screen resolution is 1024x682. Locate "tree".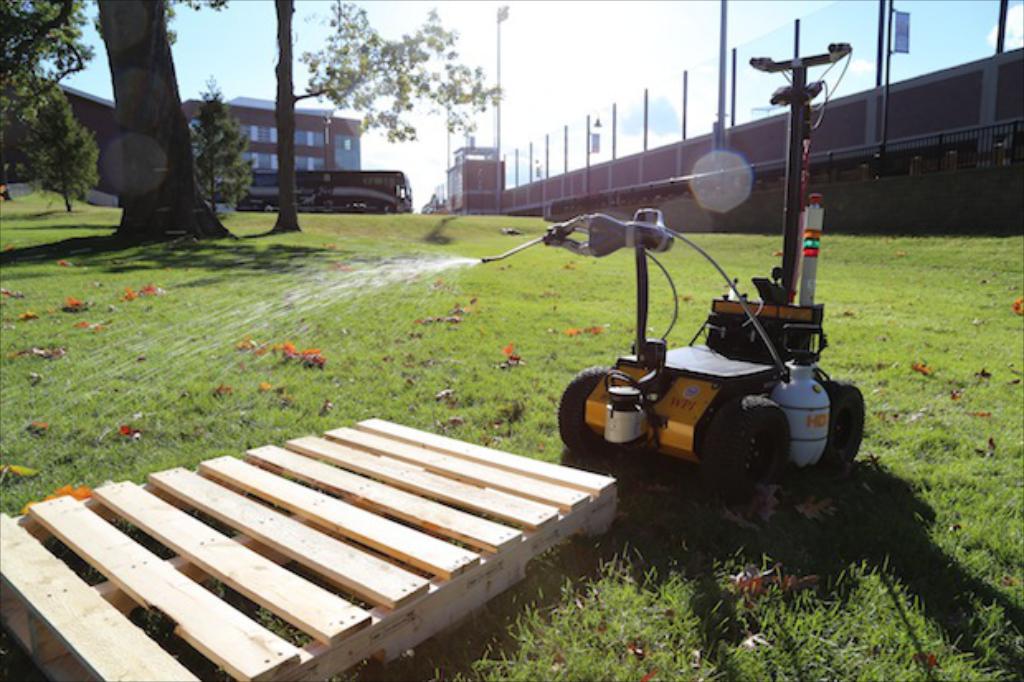
bbox=(259, 0, 512, 231).
